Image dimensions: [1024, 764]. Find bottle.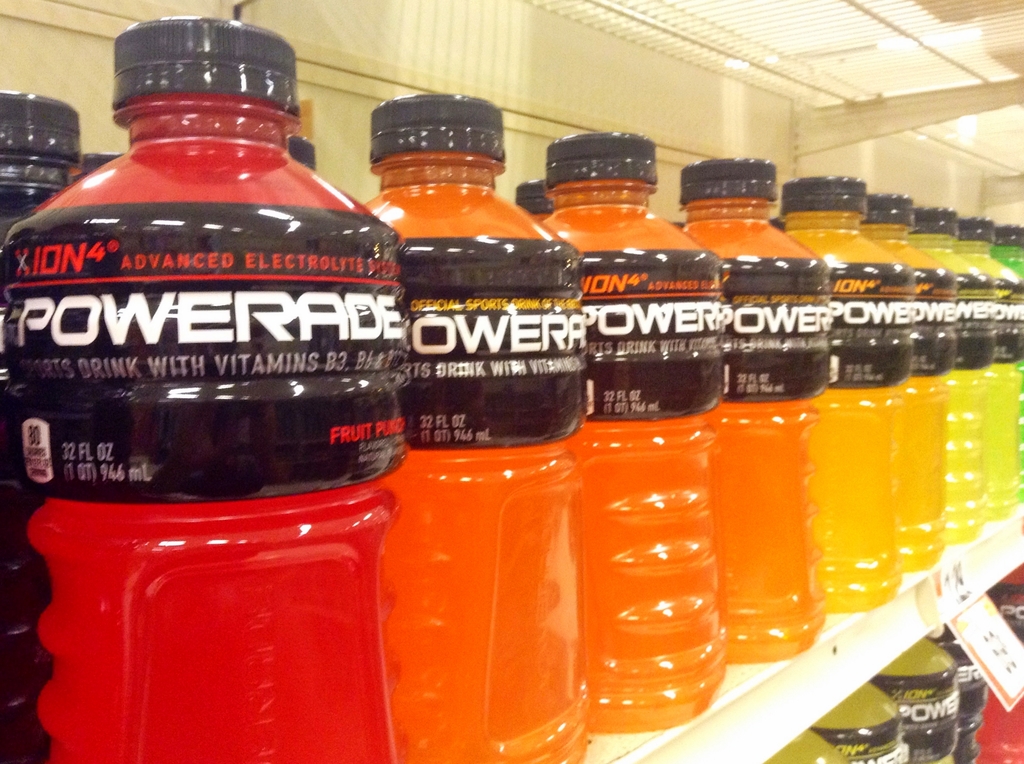
select_region(672, 150, 829, 660).
